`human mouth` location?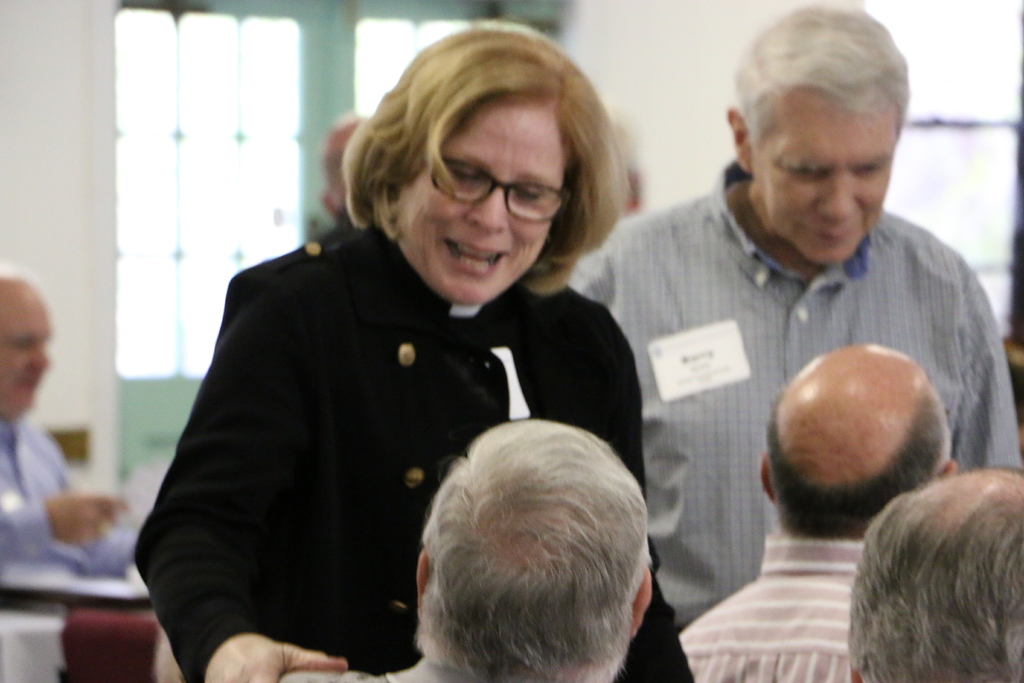
bbox=[810, 226, 866, 248]
